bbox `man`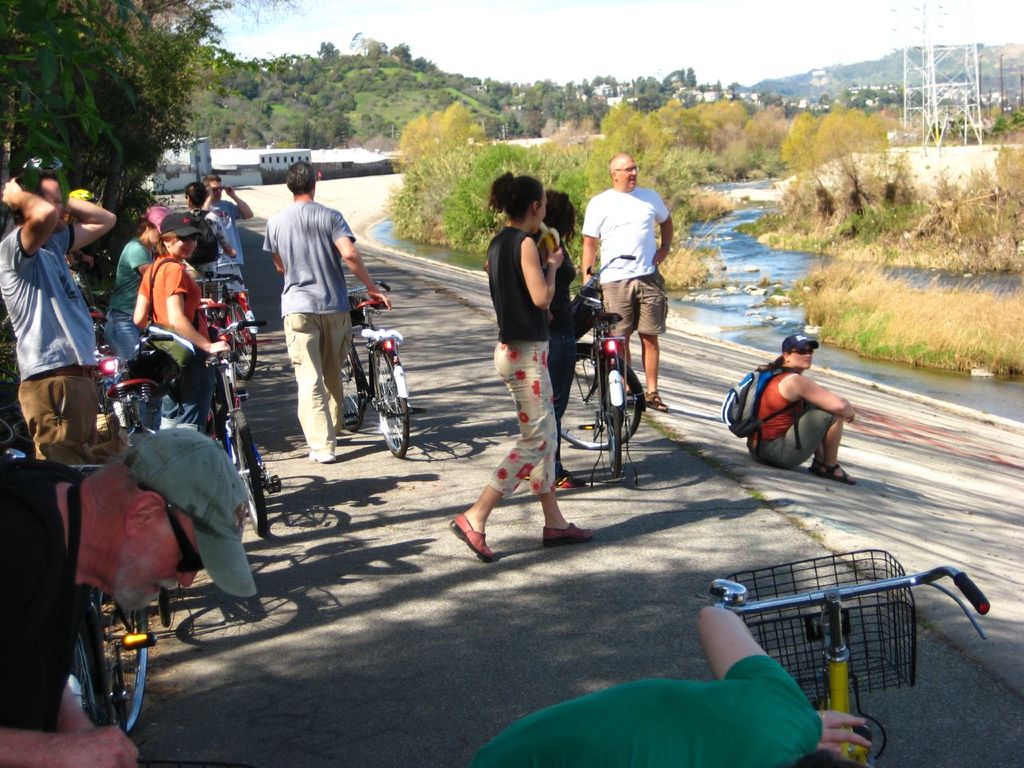
(x1=181, y1=179, x2=237, y2=278)
